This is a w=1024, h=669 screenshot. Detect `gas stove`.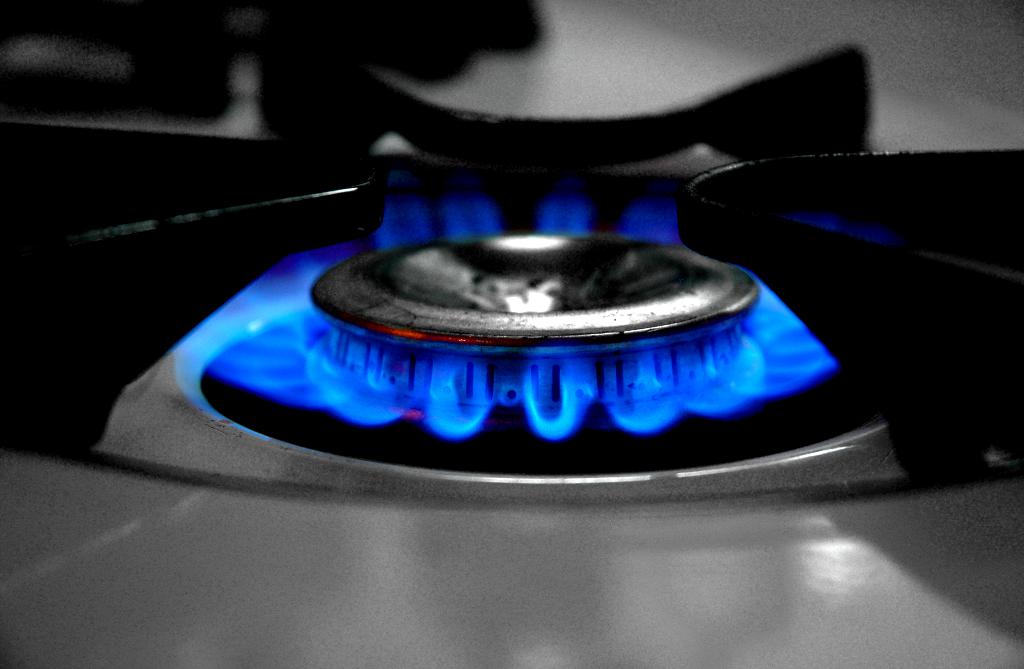
x1=0, y1=0, x2=1023, y2=668.
